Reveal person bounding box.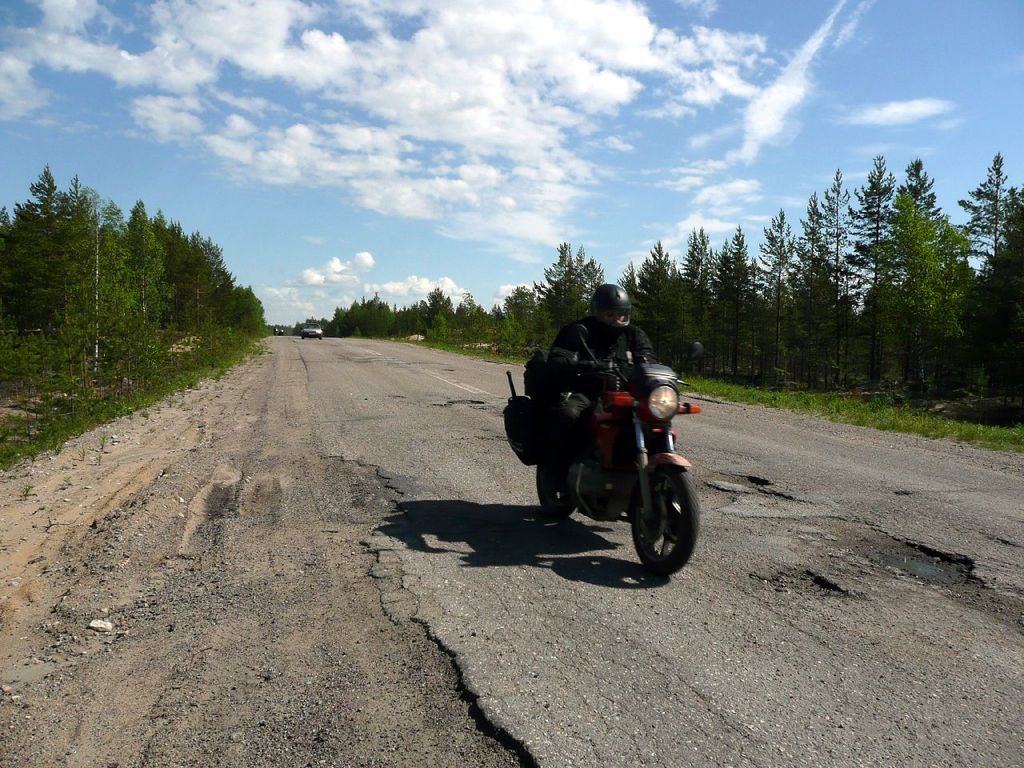
Revealed: 514 288 676 513.
